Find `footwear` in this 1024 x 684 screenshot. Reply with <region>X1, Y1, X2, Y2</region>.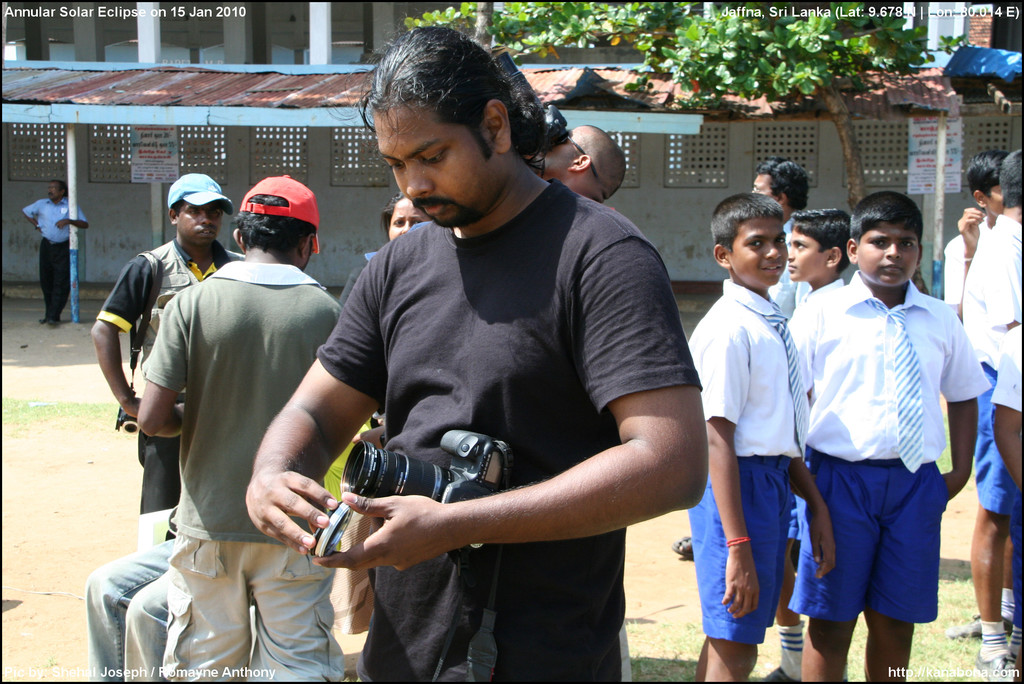
<region>757, 661, 844, 683</region>.
